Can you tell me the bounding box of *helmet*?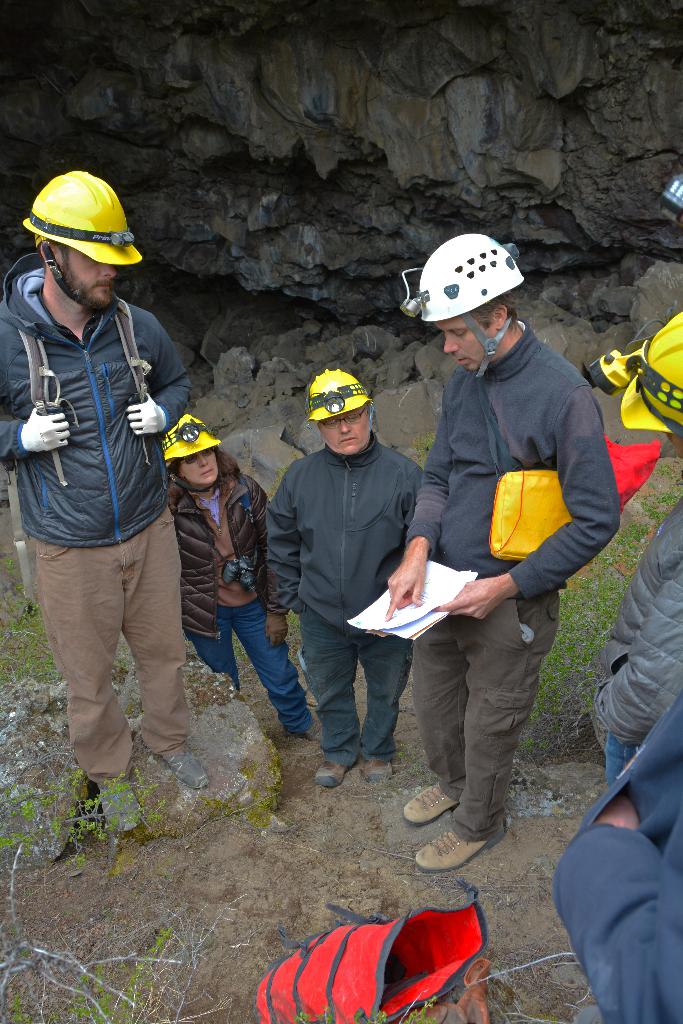
pyautogui.locateOnScreen(570, 314, 682, 437).
